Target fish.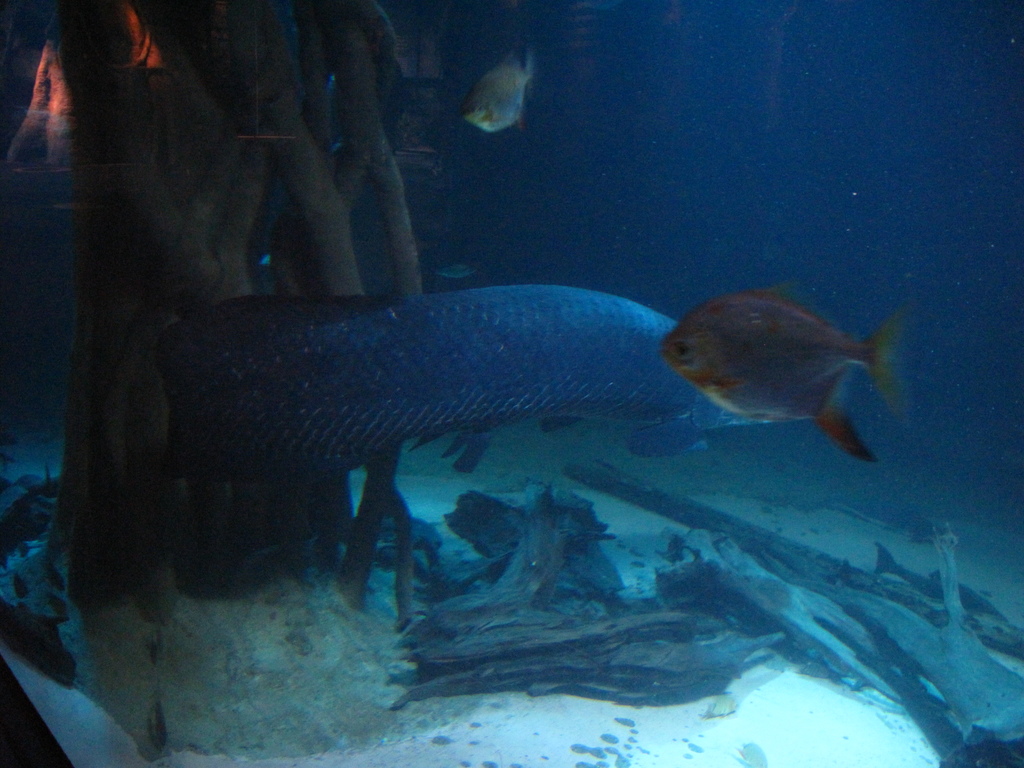
Target region: BBox(429, 255, 481, 283).
